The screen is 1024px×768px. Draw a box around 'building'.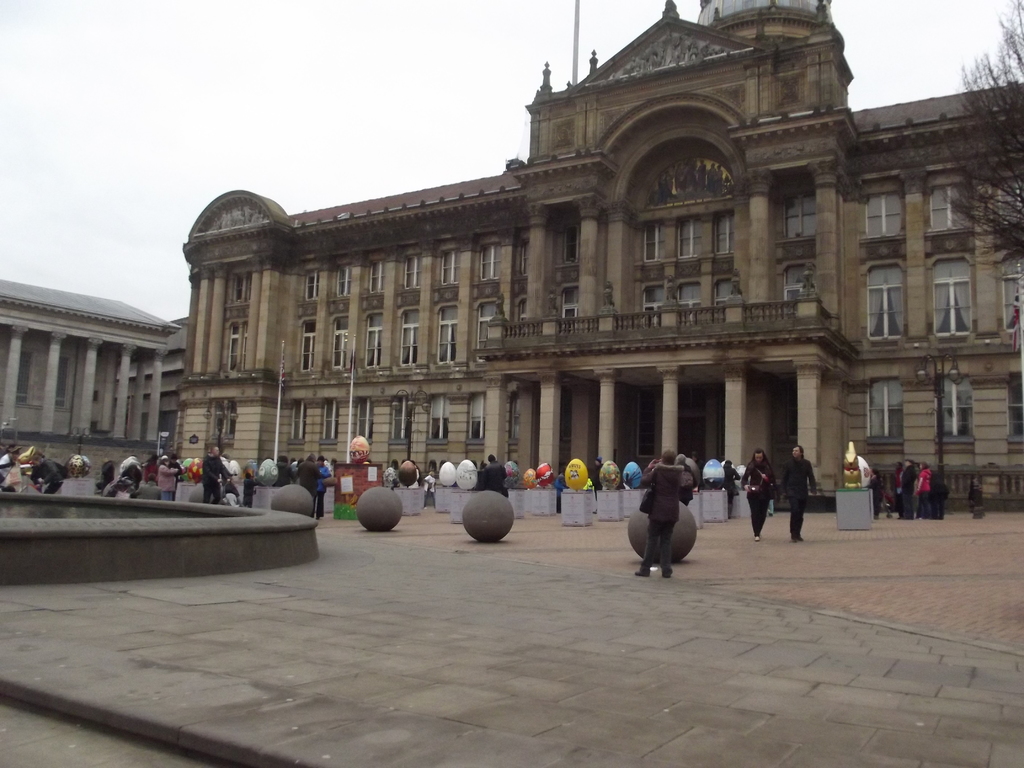
bbox=[168, 0, 1023, 506].
